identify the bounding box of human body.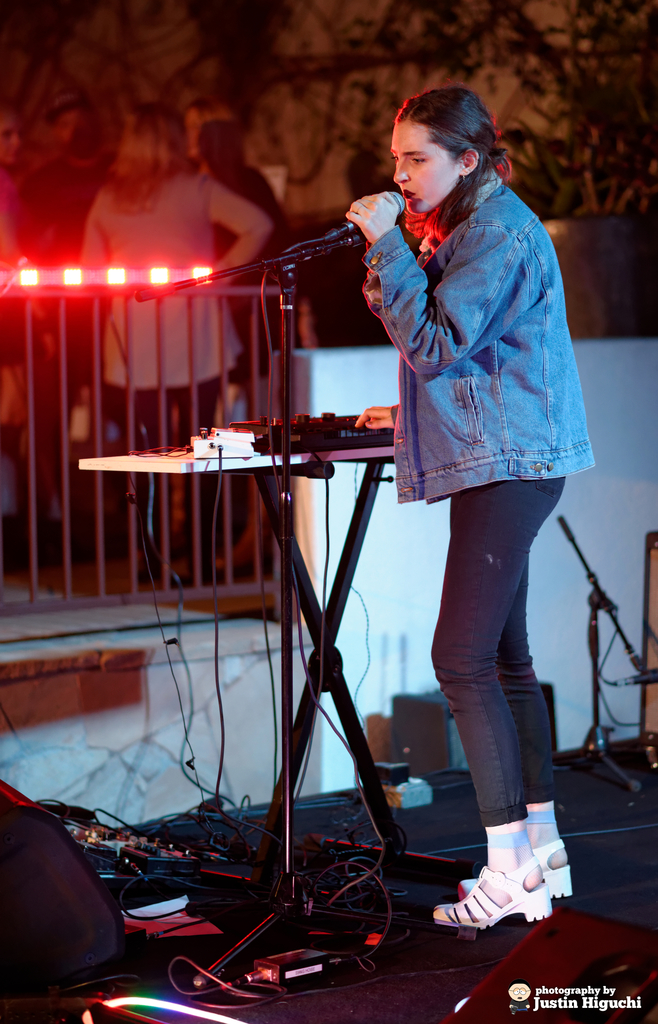
(x1=312, y1=84, x2=590, y2=965).
